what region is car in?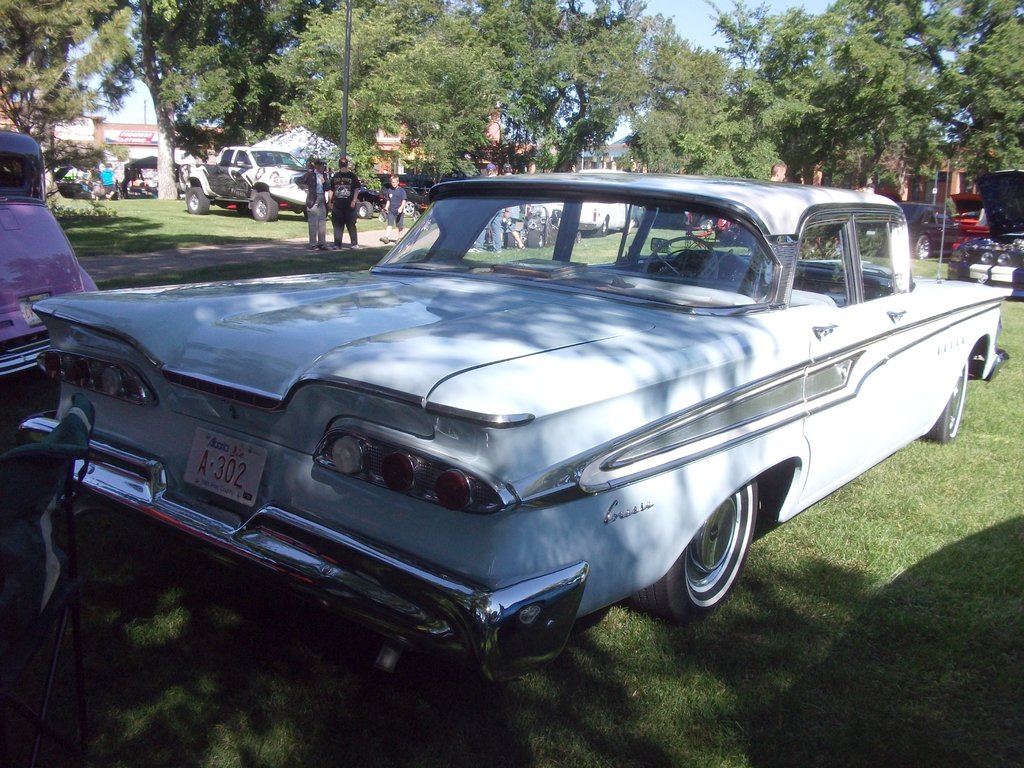
<box>952,168,1023,303</box>.
